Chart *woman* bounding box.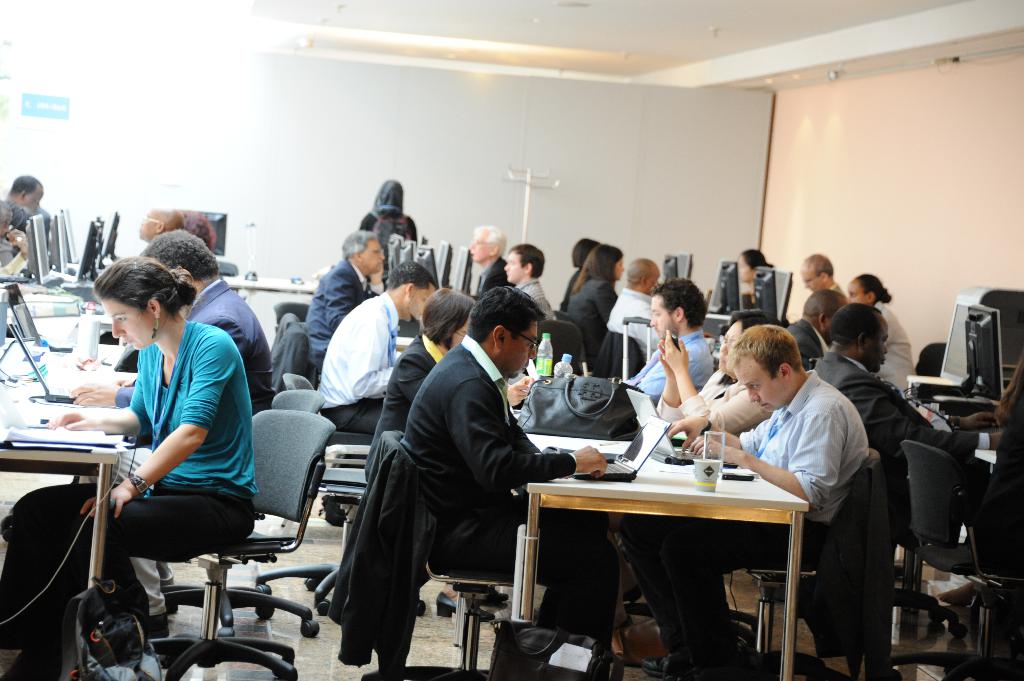
Charted: 77 223 271 666.
